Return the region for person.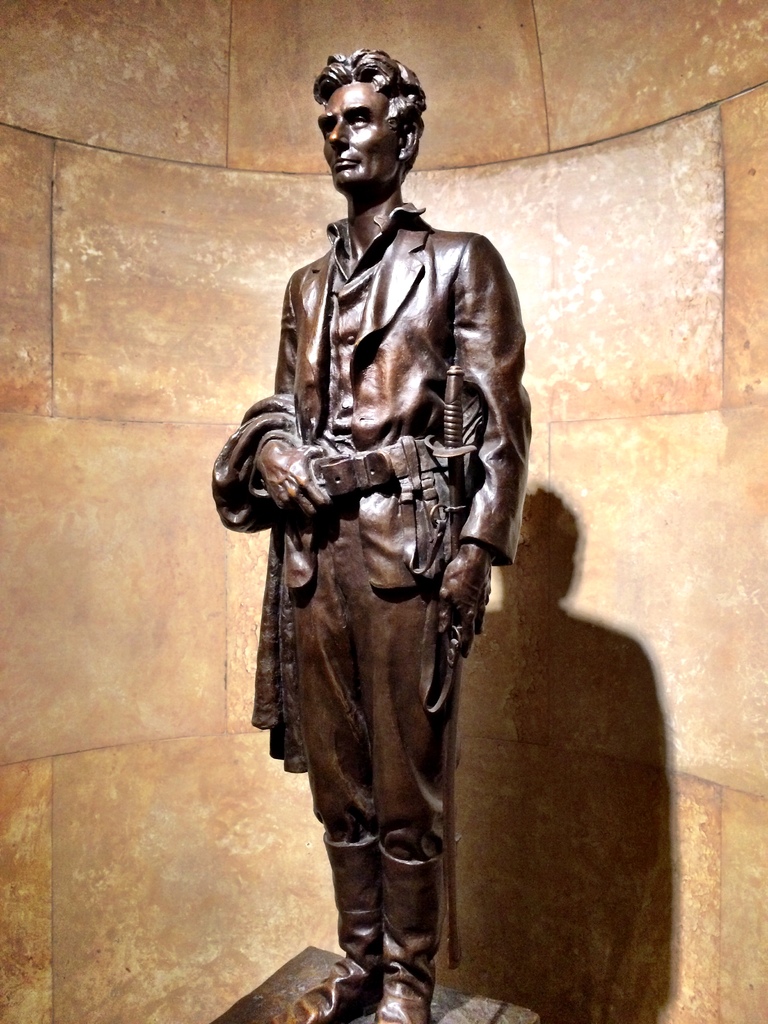
{"x1": 225, "y1": 49, "x2": 573, "y2": 1023}.
